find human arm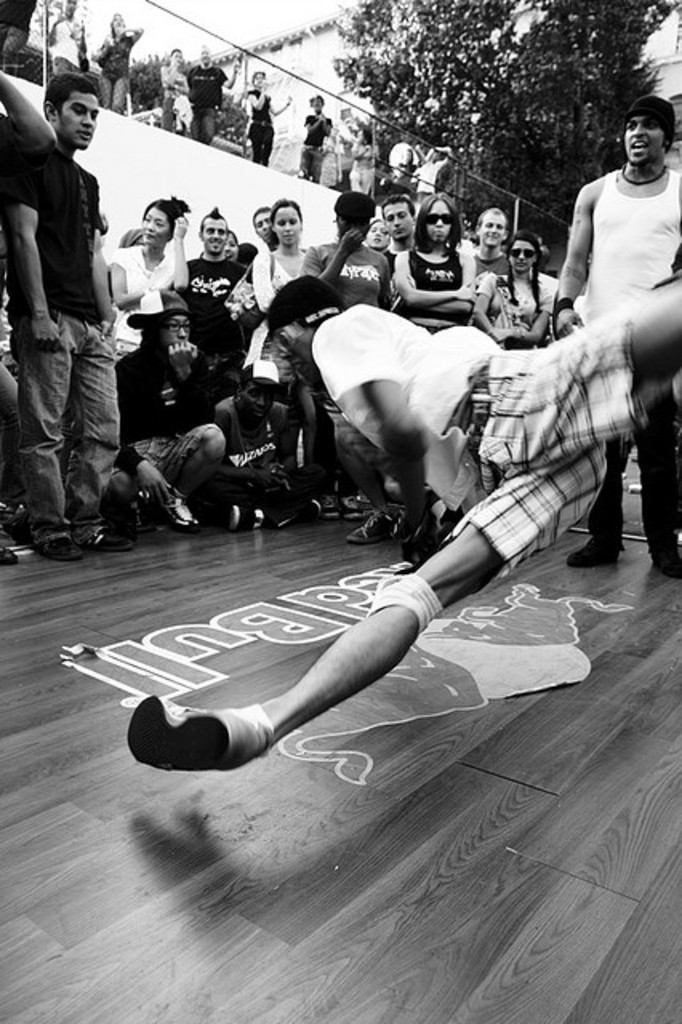
bbox=(80, 229, 117, 344)
